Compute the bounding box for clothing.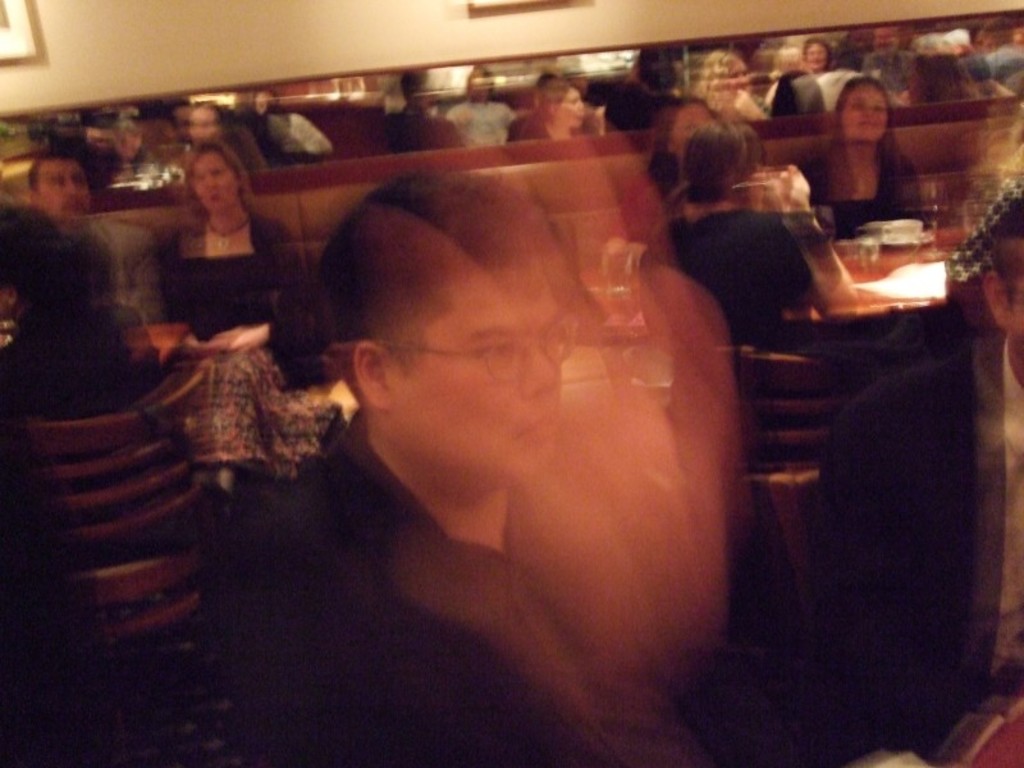
(812,330,1023,767).
